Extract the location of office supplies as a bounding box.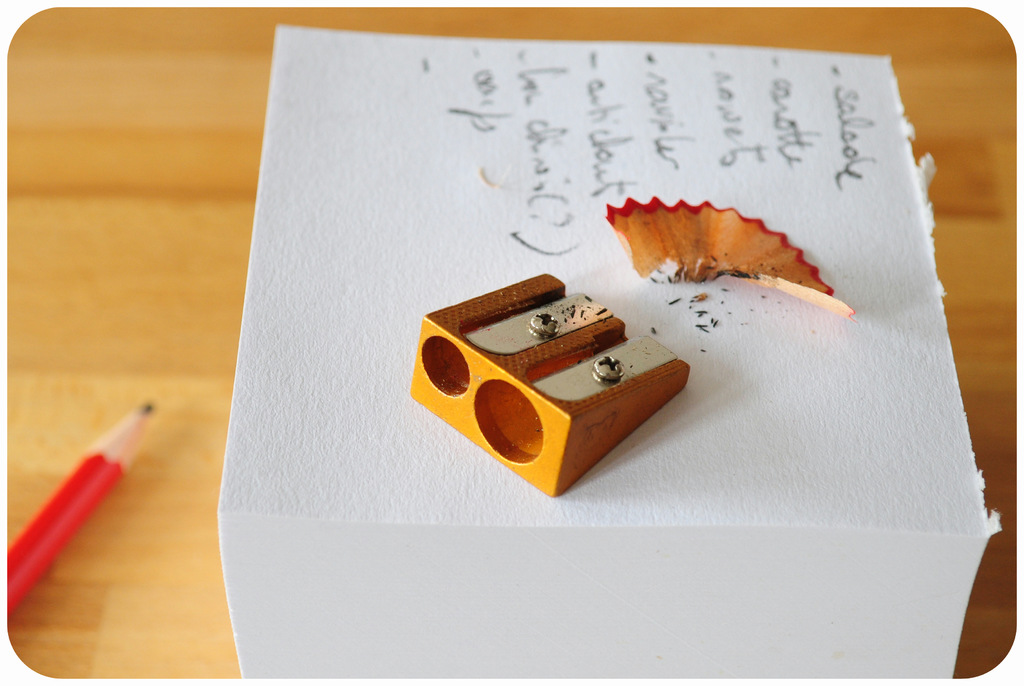
left=404, top=274, right=689, bottom=495.
